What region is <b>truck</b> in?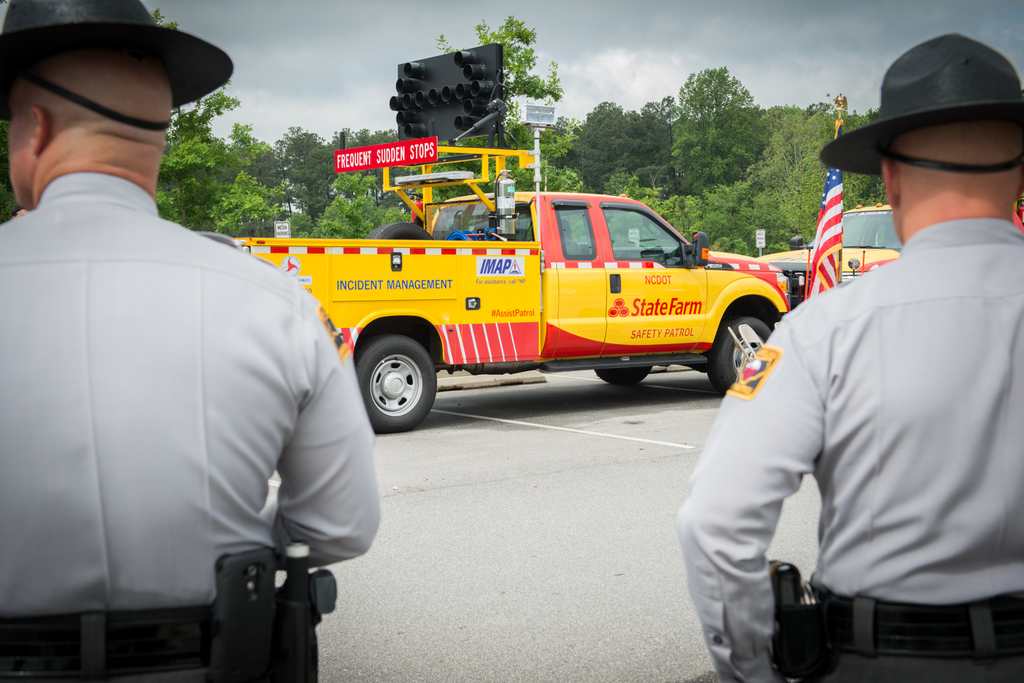
(x1=247, y1=179, x2=811, y2=426).
